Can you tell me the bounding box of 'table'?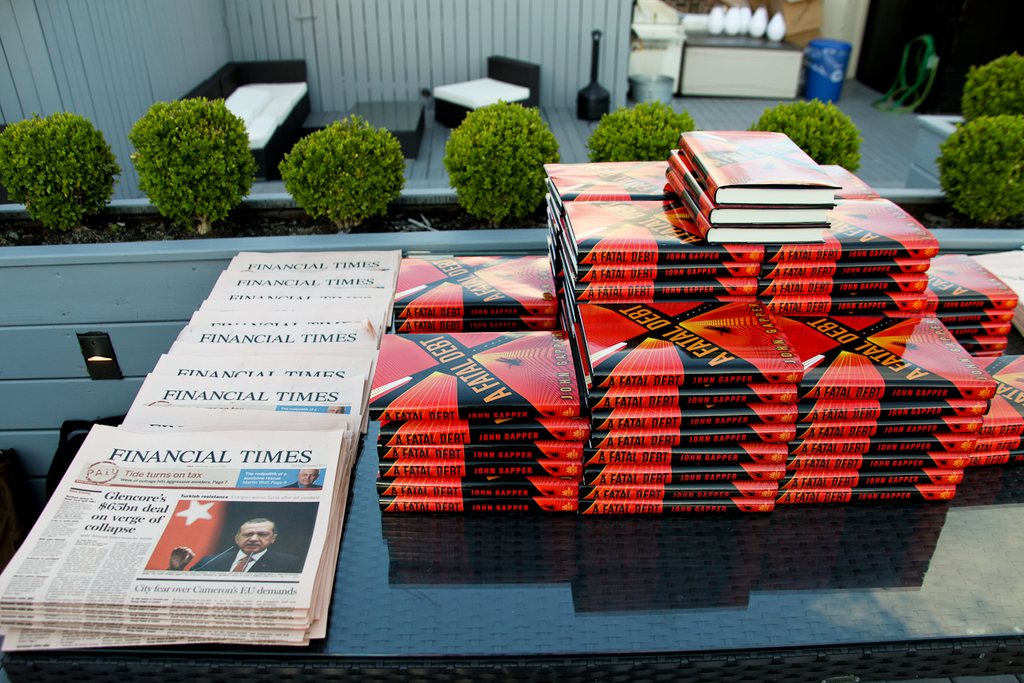
[left=40, top=179, right=919, bottom=647].
